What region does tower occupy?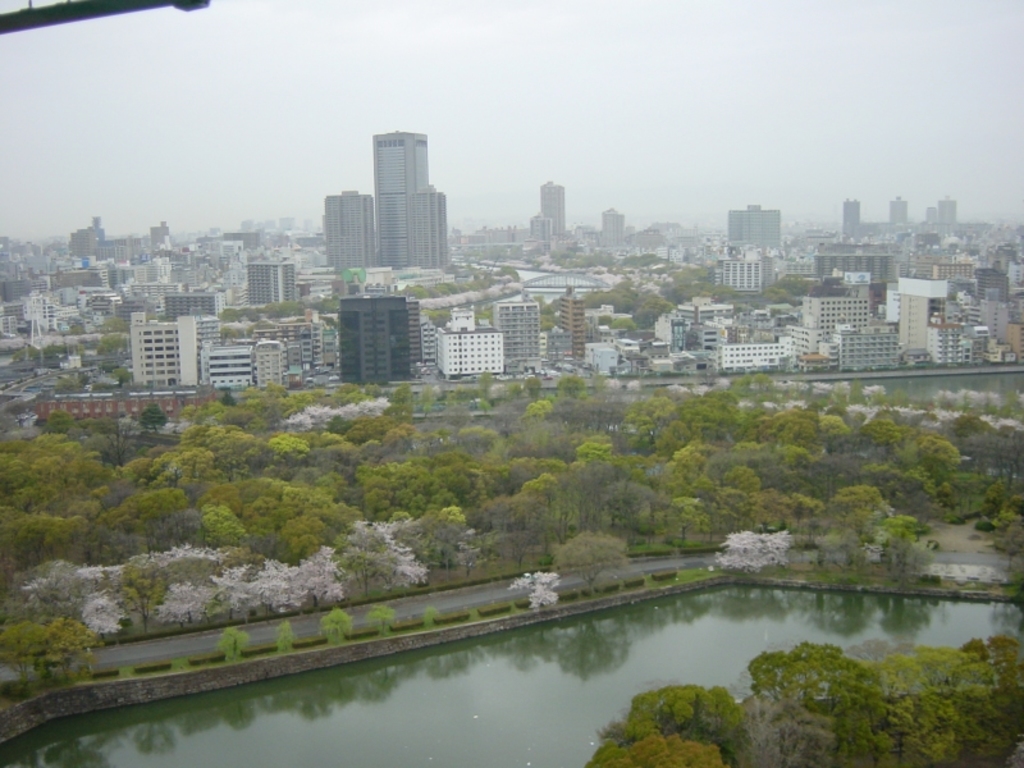
328, 271, 425, 379.
